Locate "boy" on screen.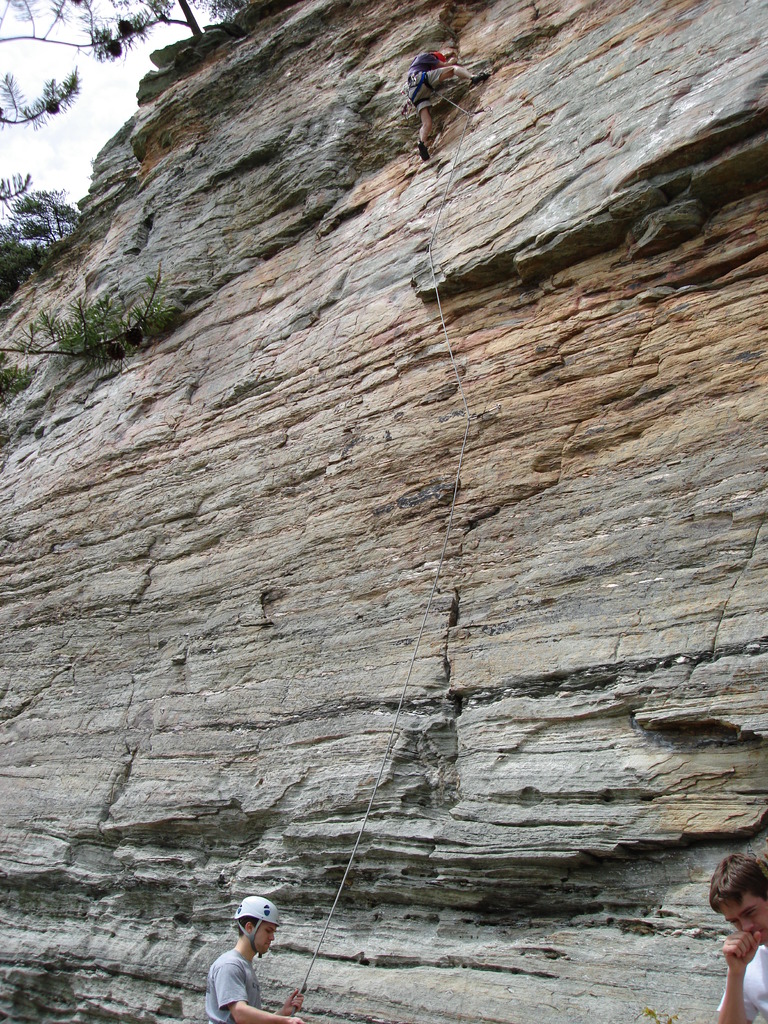
On screen at Rect(708, 855, 767, 1023).
